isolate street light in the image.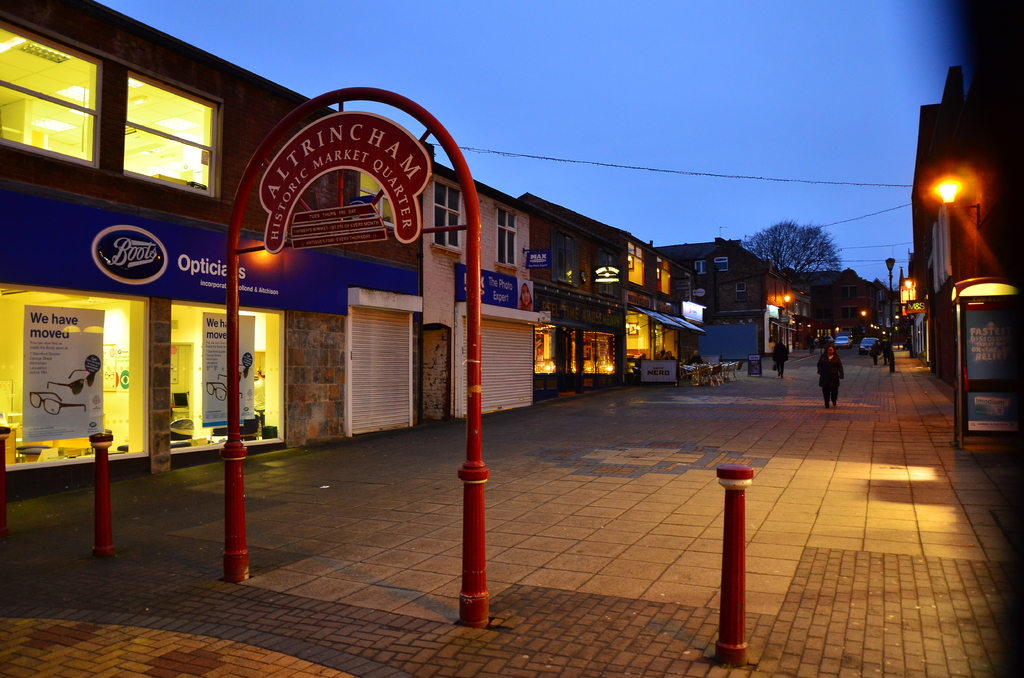
Isolated region: (left=929, top=166, right=979, bottom=276).
